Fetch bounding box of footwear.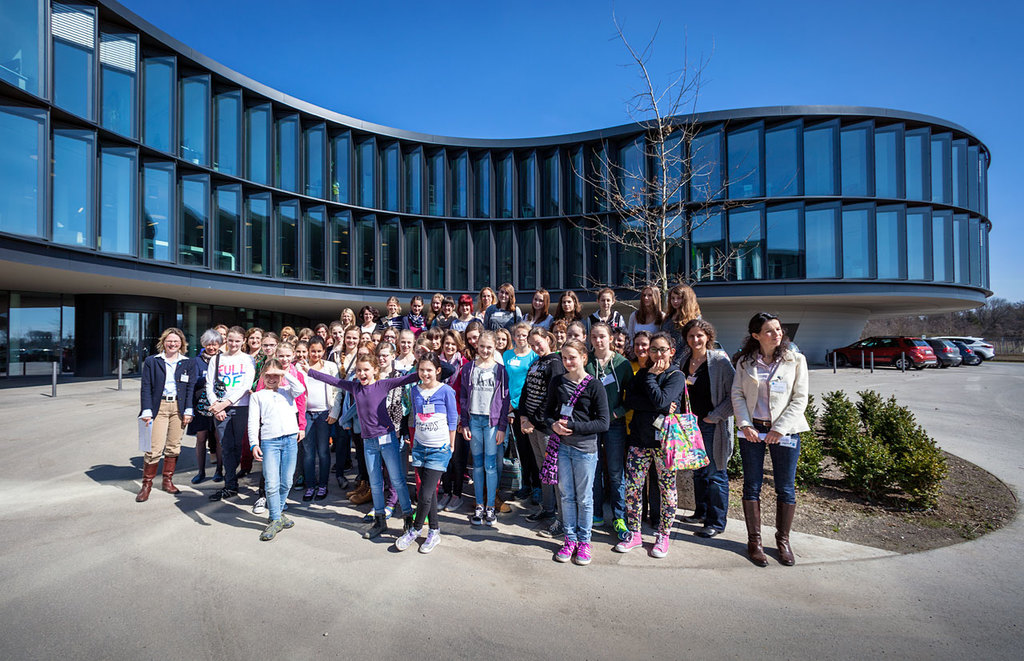
Bbox: rect(446, 489, 465, 510).
